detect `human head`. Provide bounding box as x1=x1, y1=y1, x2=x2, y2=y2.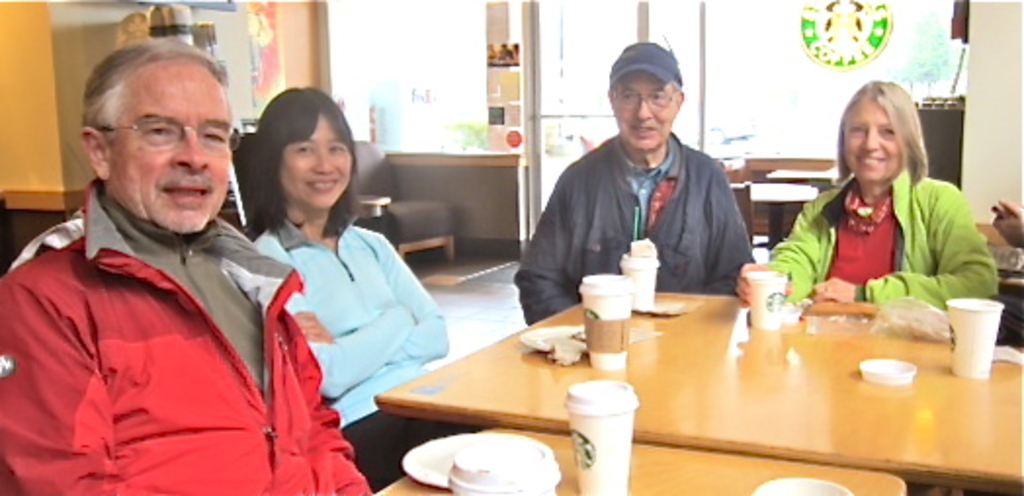
x1=608, y1=41, x2=684, y2=152.
